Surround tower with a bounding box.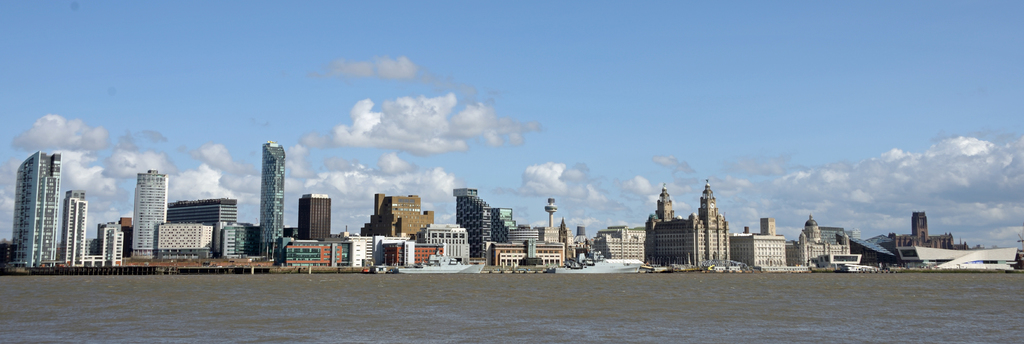
<region>255, 141, 285, 259</region>.
